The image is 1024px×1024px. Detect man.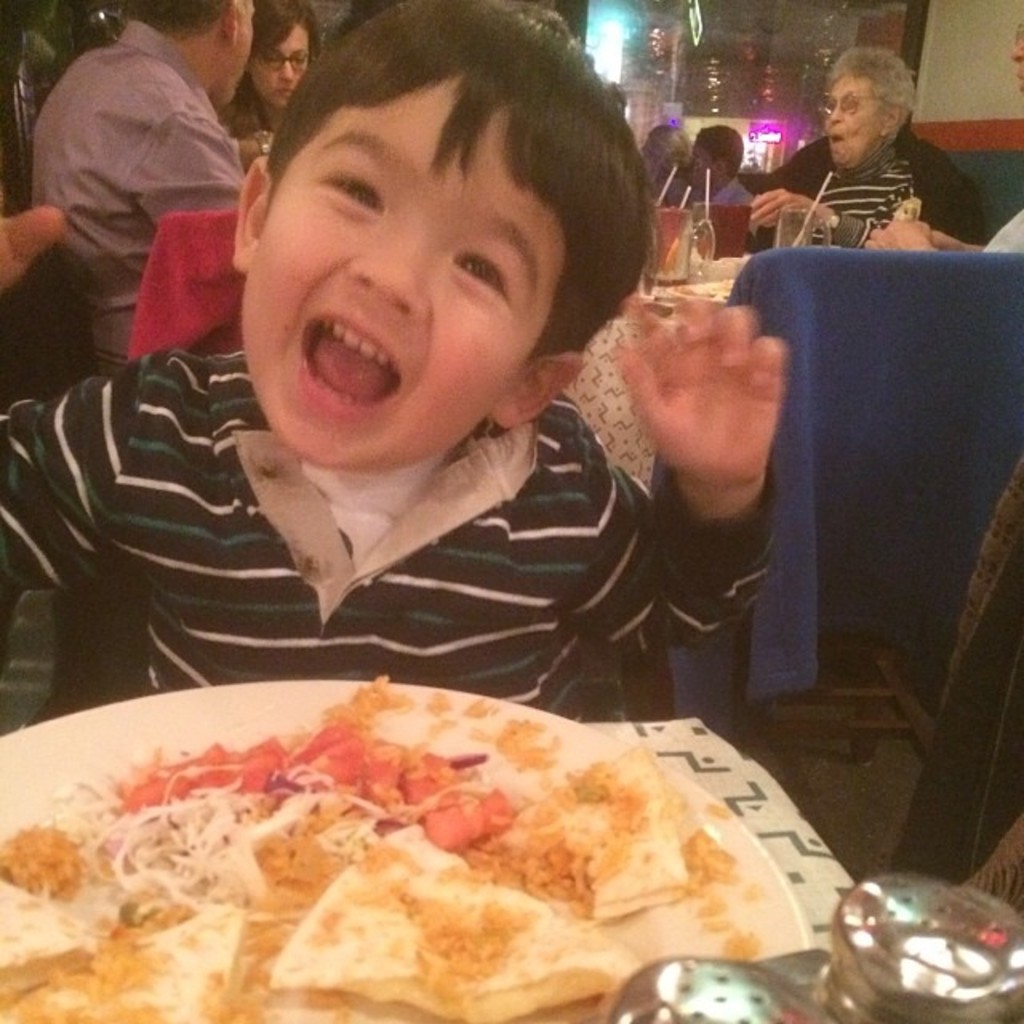
Detection: select_region(35, 0, 277, 376).
